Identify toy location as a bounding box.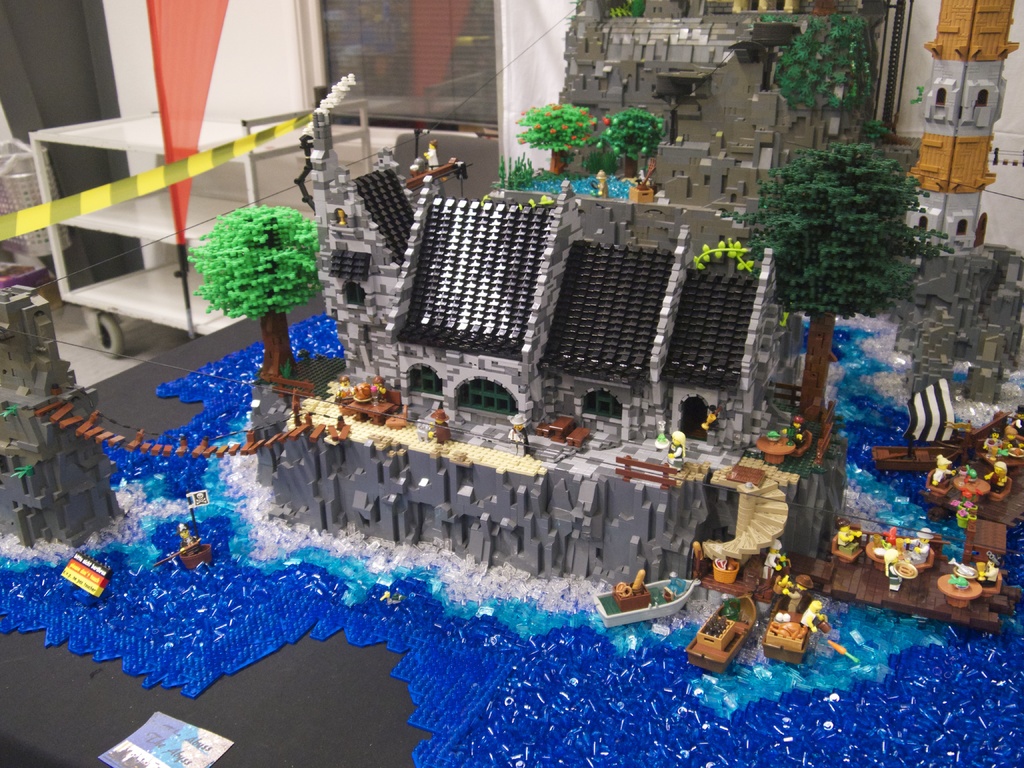
l=579, t=559, r=705, b=648.
